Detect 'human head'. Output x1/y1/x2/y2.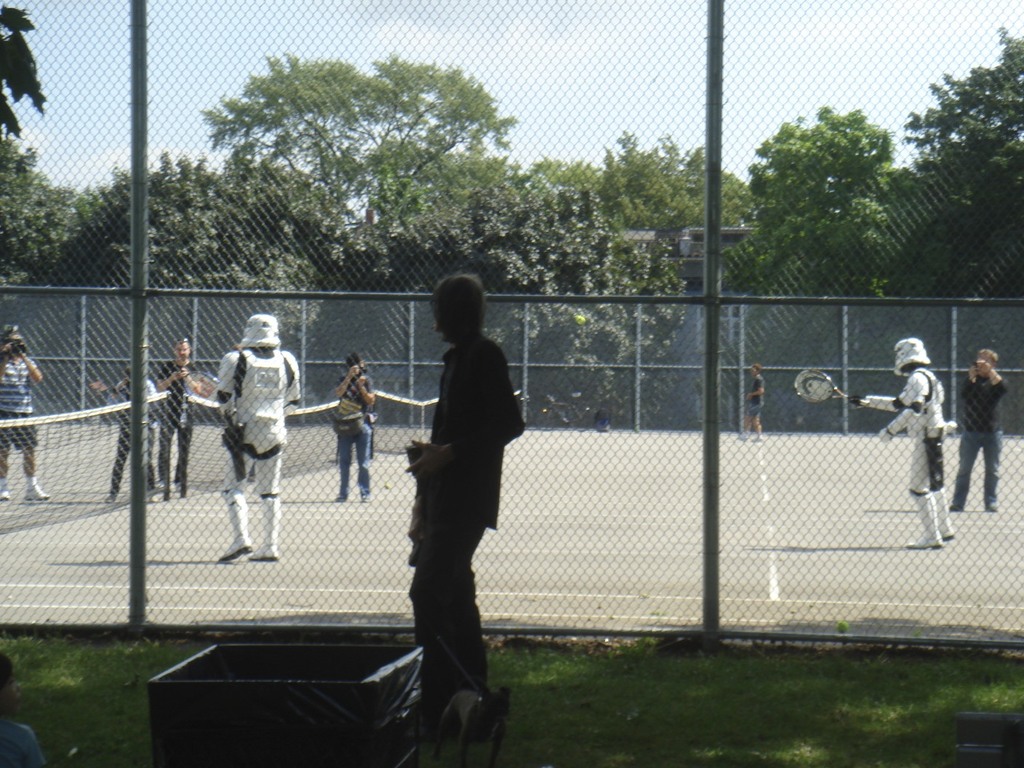
890/336/931/380.
